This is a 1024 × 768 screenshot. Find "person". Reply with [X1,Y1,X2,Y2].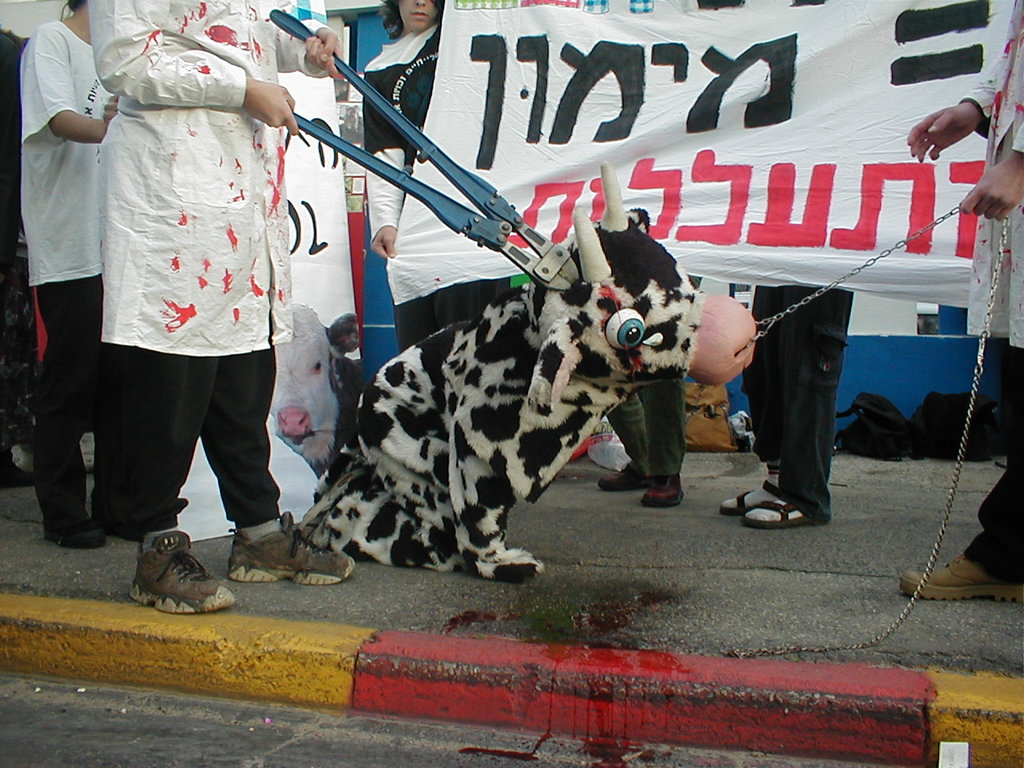
[0,25,37,486].
